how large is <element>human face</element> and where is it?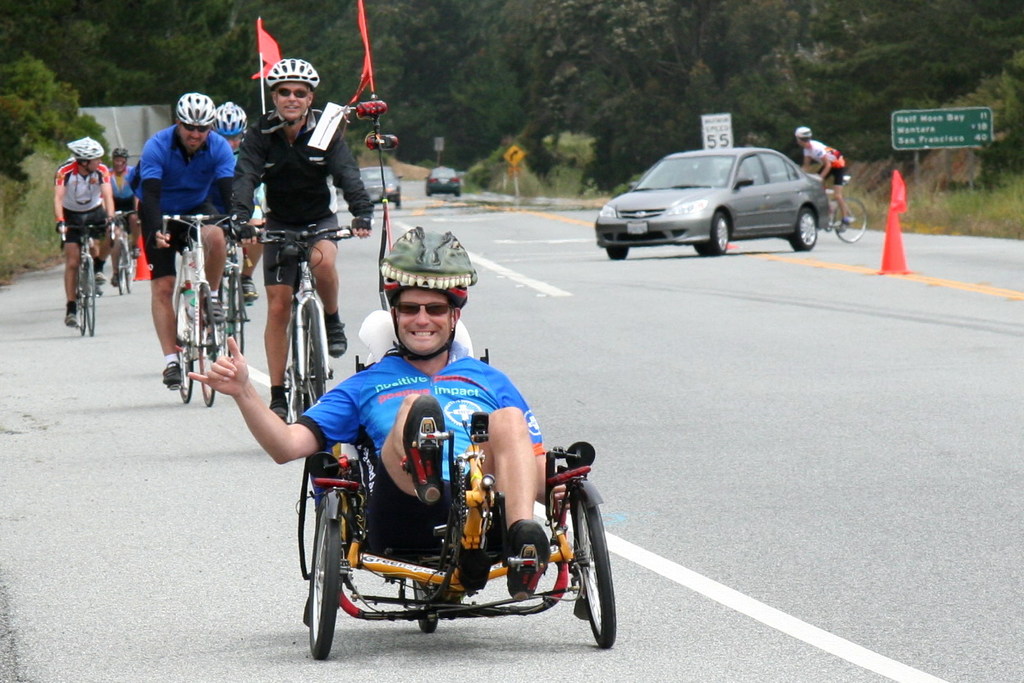
Bounding box: <box>395,292,459,358</box>.
